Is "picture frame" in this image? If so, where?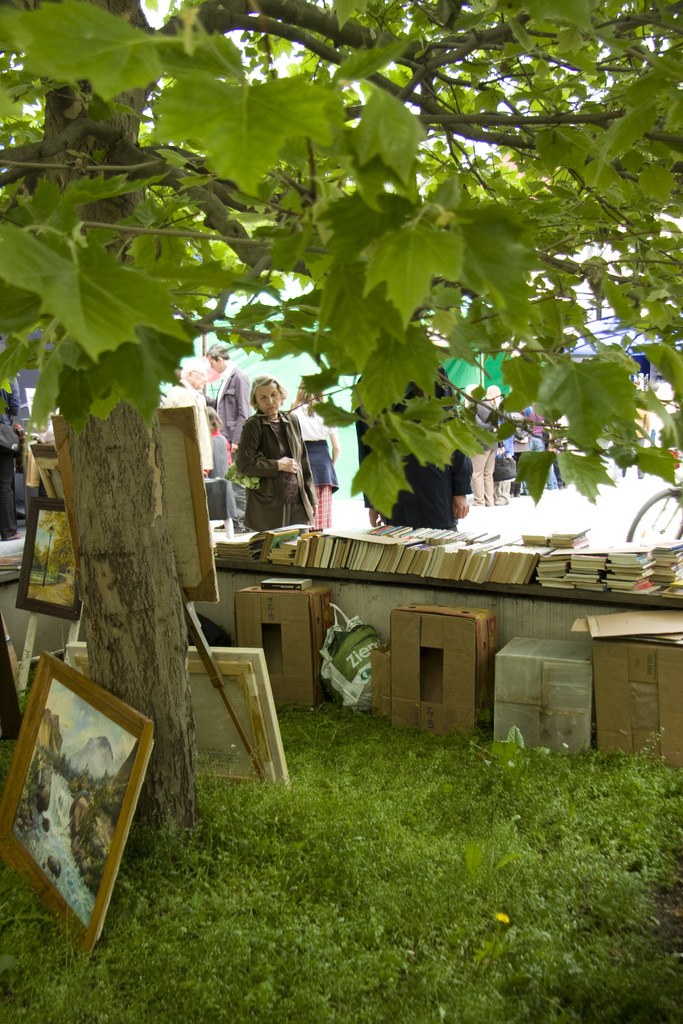
Yes, at <box>0,653,165,953</box>.
